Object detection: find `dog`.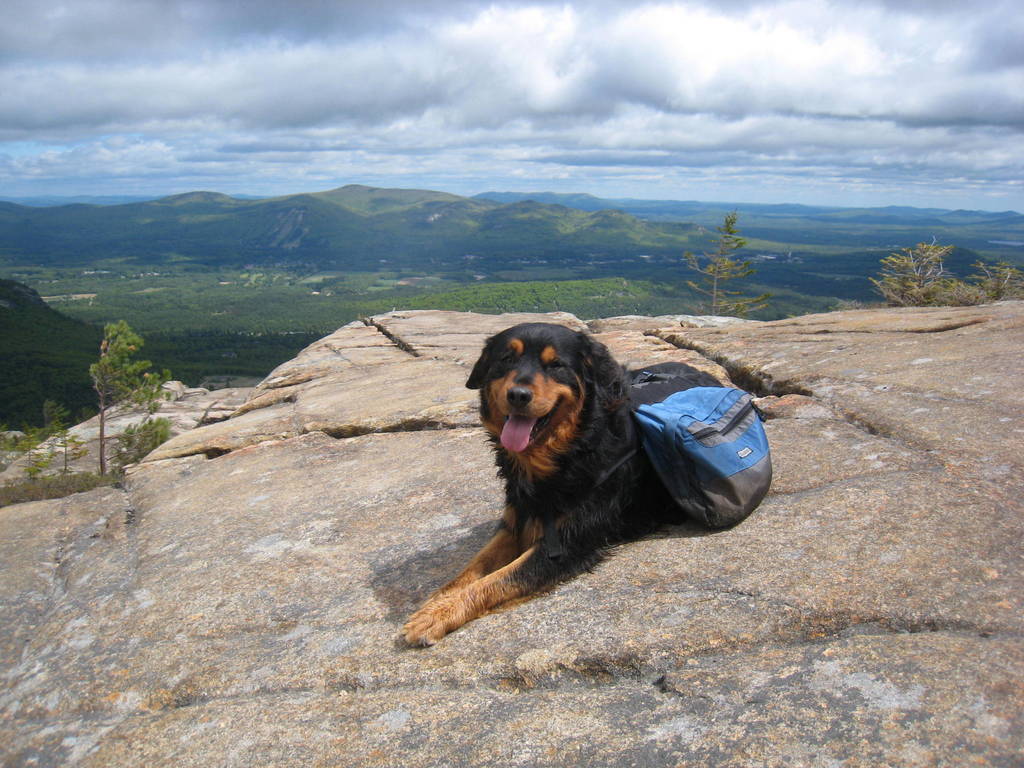
BBox(399, 323, 726, 650).
